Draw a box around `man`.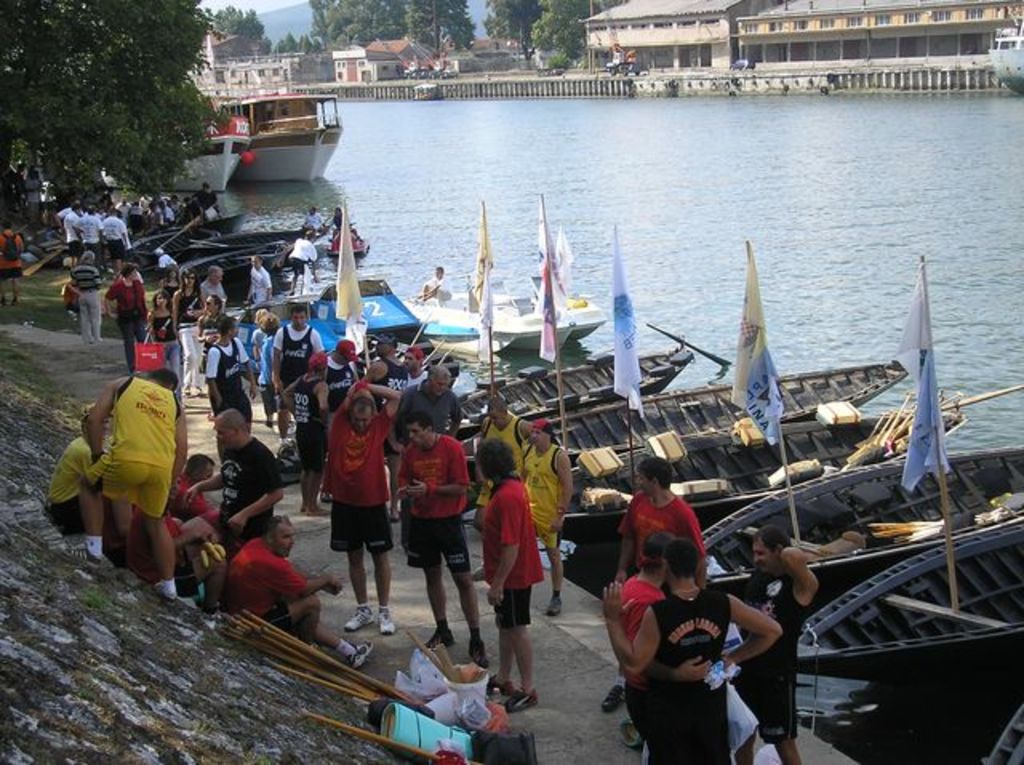
[x1=424, y1=261, x2=446, y2=307].
